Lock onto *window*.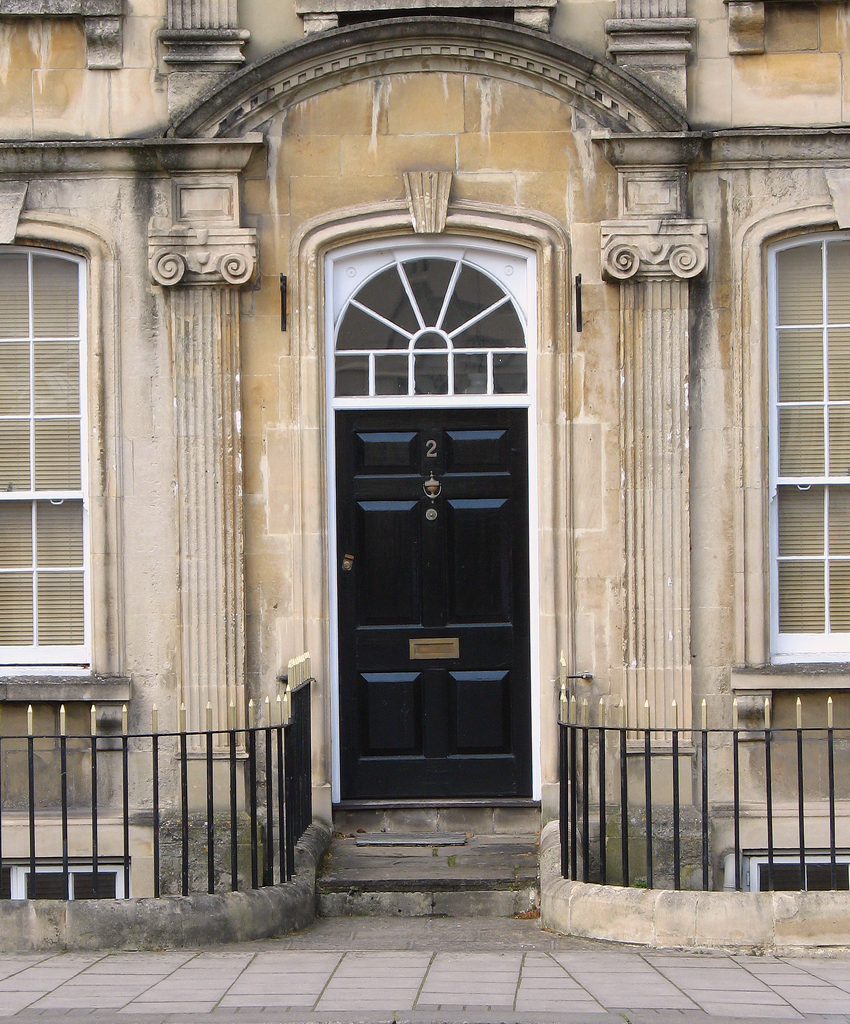
Locked: box(752, 228, 849, 678).
